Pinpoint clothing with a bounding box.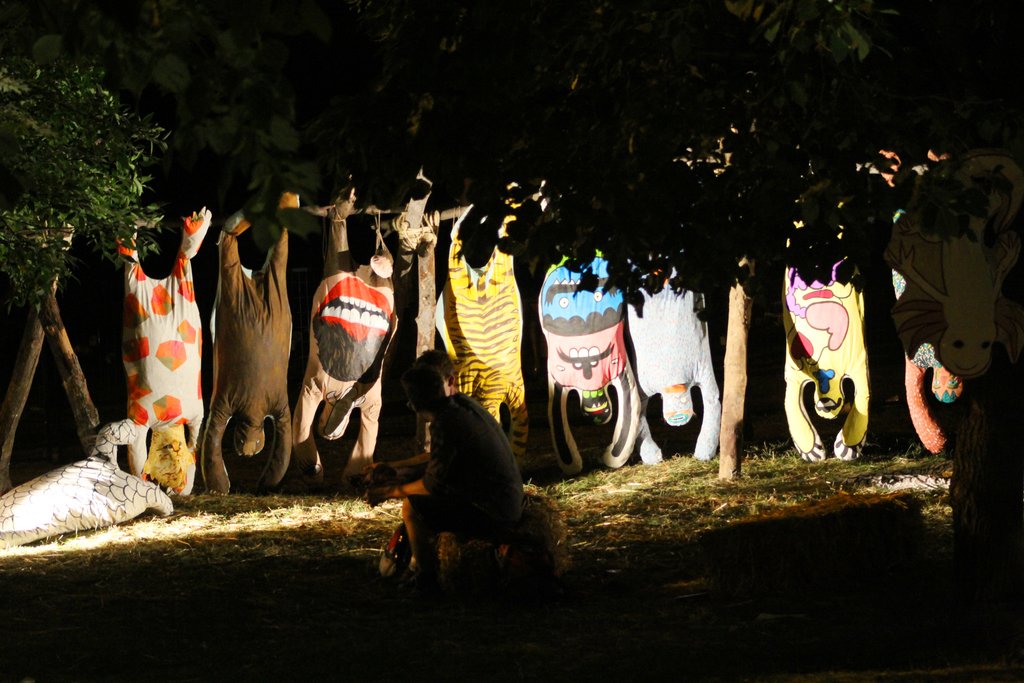
x1=412, y1=389, x2=525, y2=573.
